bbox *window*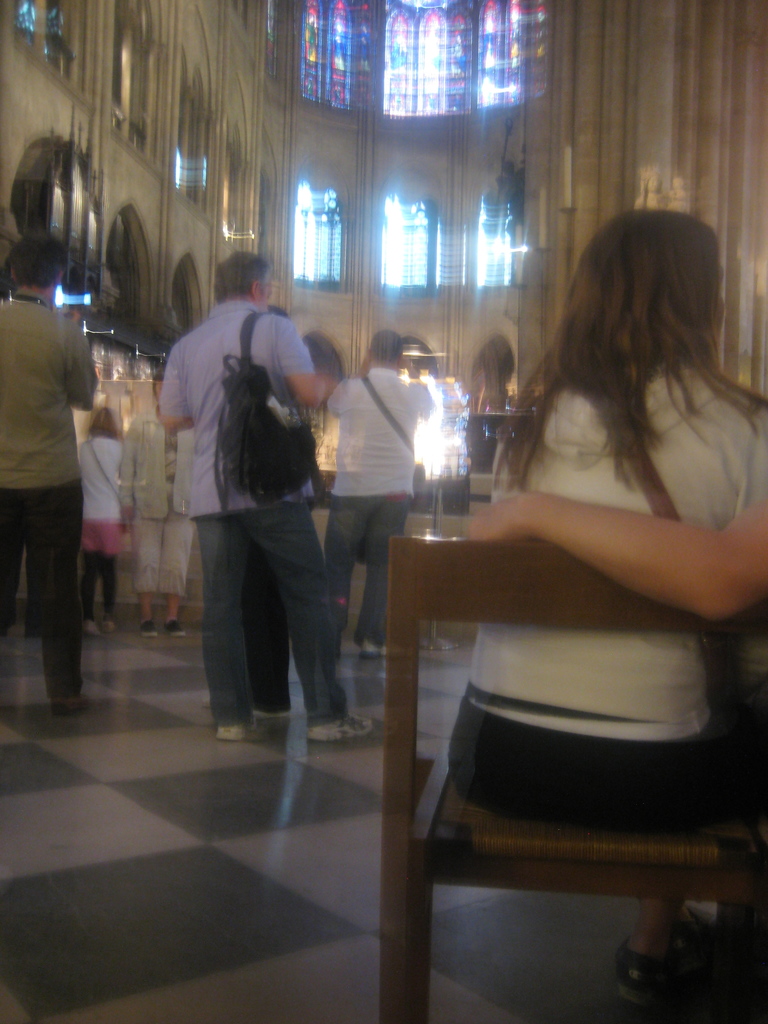
{"x1": 285, "y1": 0, "x2": 359, "y2": 115}
